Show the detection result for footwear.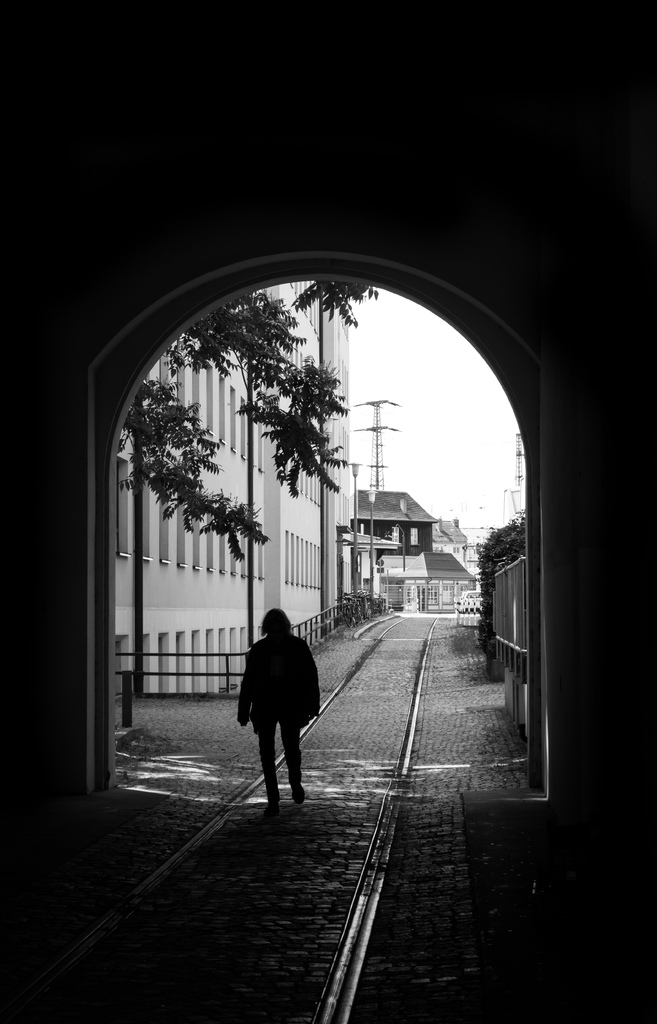
BBox(266, 804, 281, 817).
